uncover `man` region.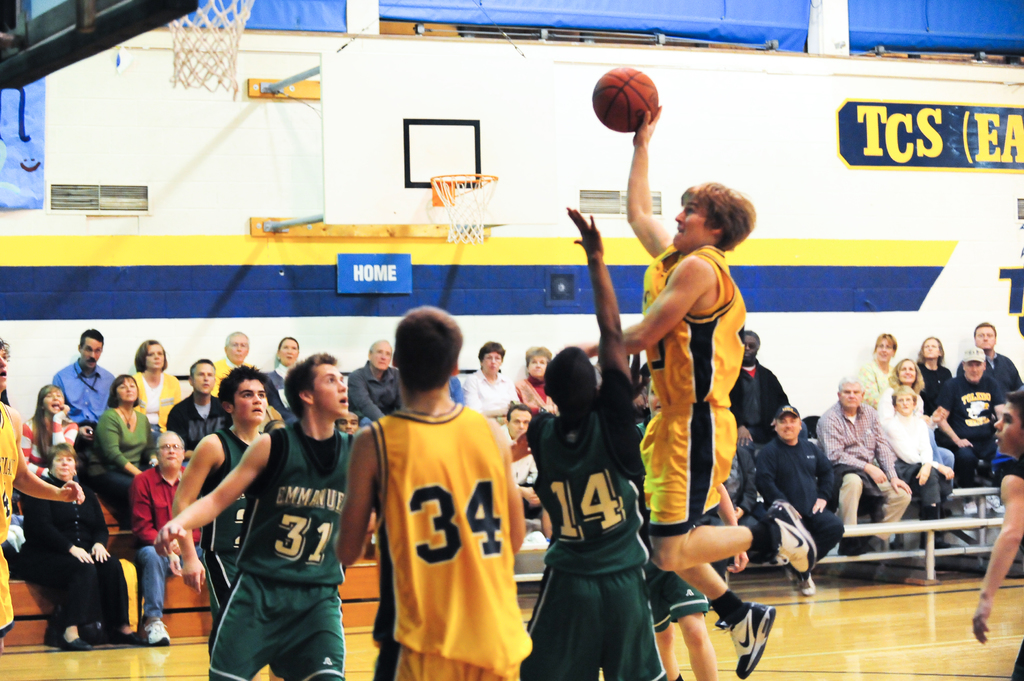
Uncovered: [x1=166, y1=355, x2=230, y2=465].
